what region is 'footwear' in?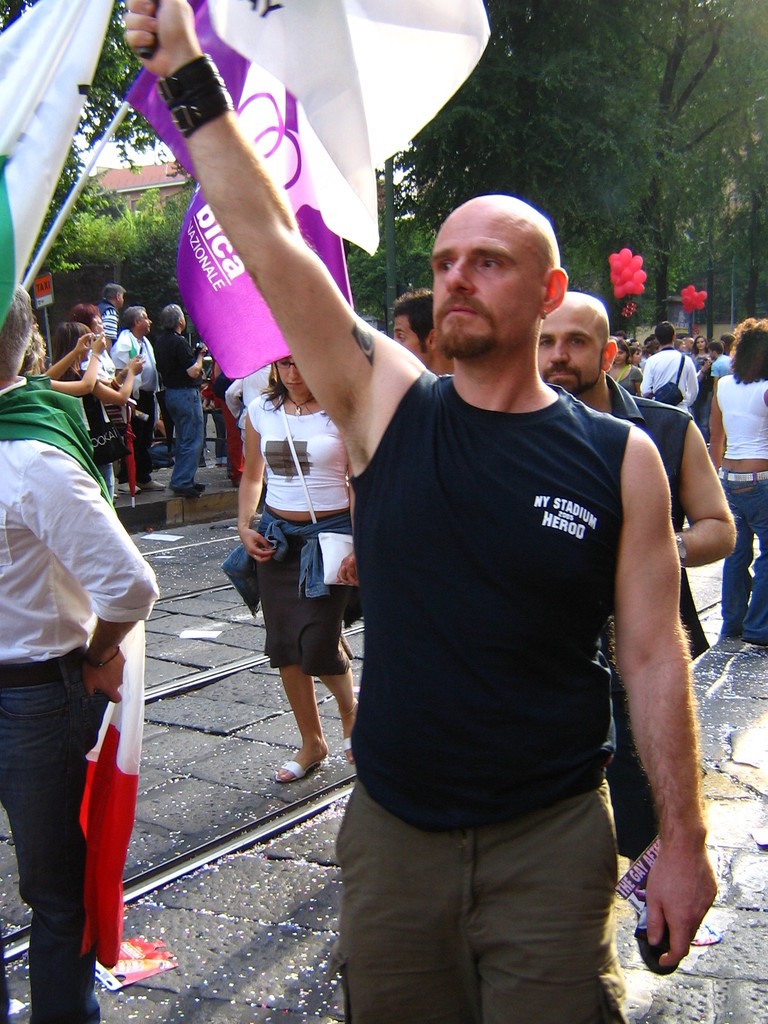
box=[275, 760, 321, 783].
